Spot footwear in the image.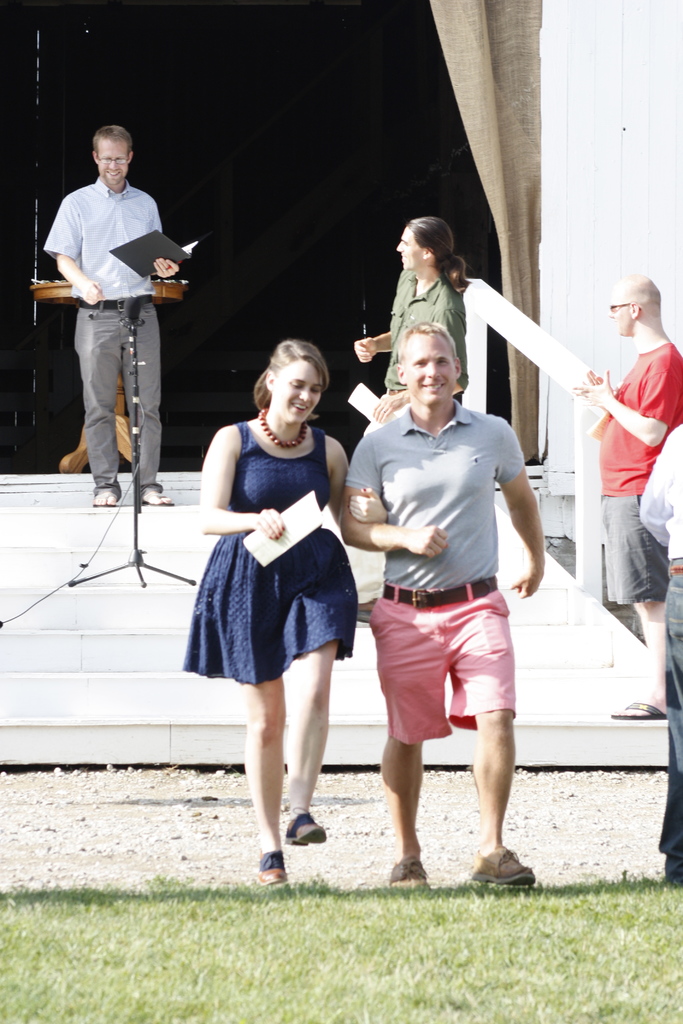
footwear found at box(254, 847, 292, 903).
